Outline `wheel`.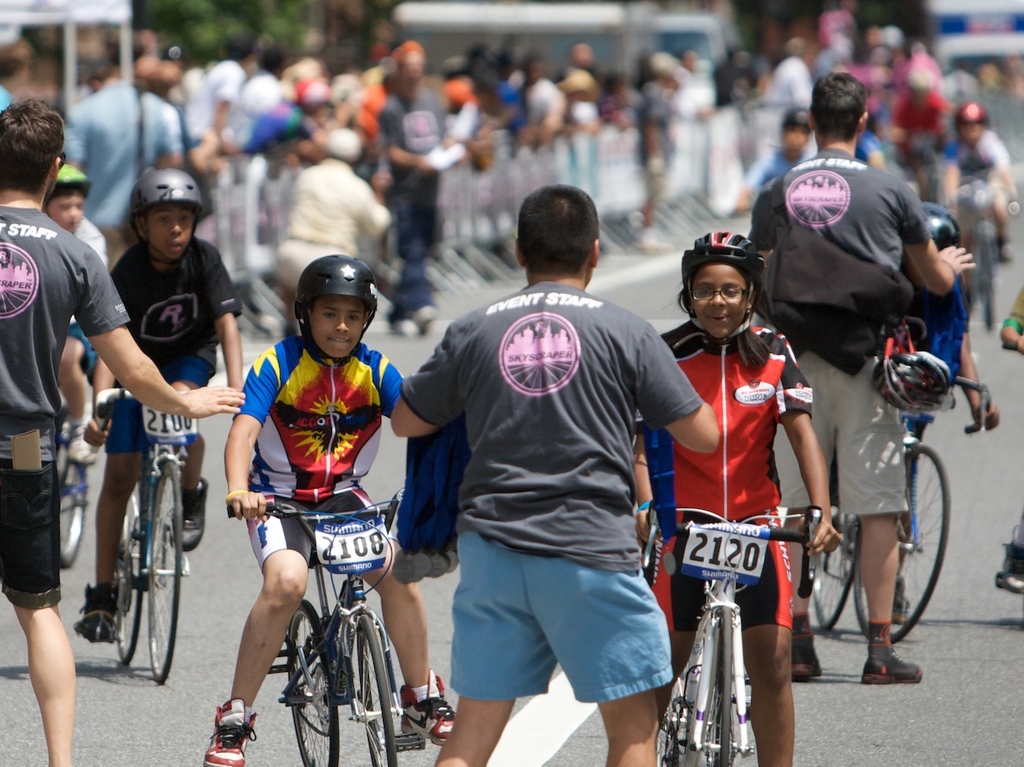
Outline: bbox=[656, 655, 691, 766].
